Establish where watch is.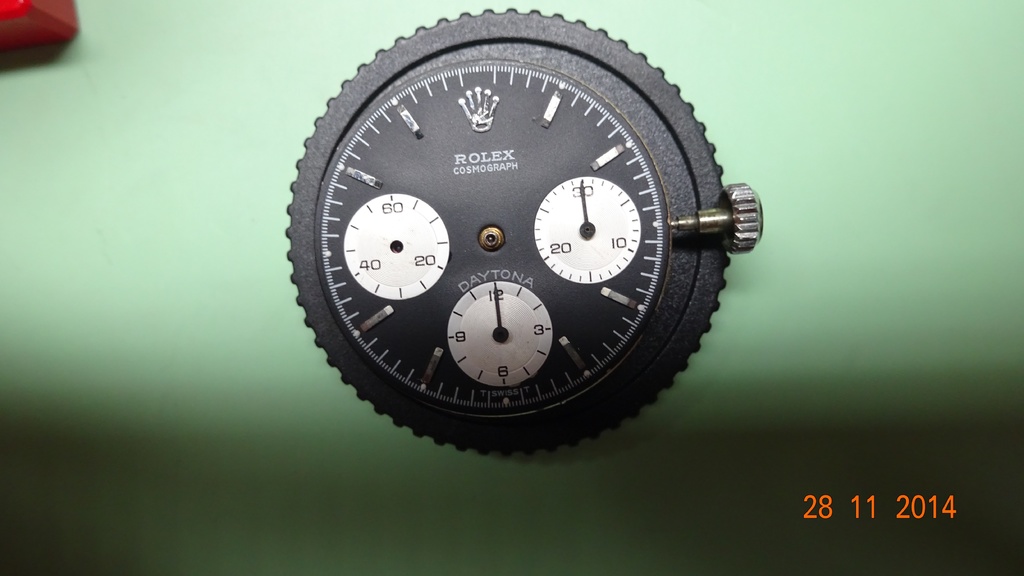
Established at [left=289, top=8, right=761, bottom=470].
